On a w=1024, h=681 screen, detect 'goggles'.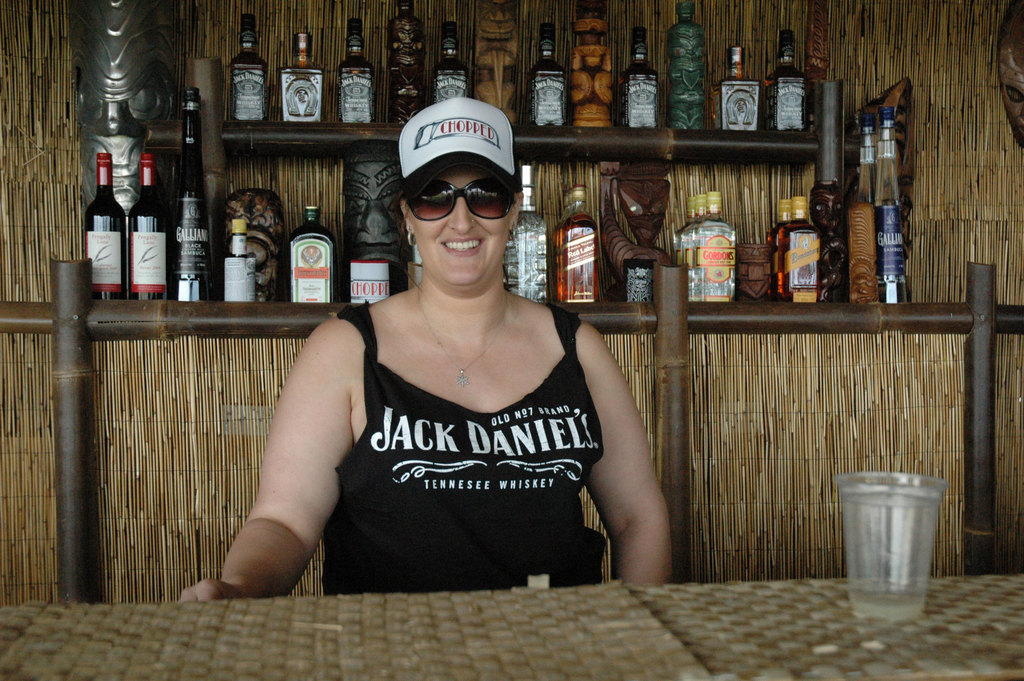
region(410, 161, 520, 217).
